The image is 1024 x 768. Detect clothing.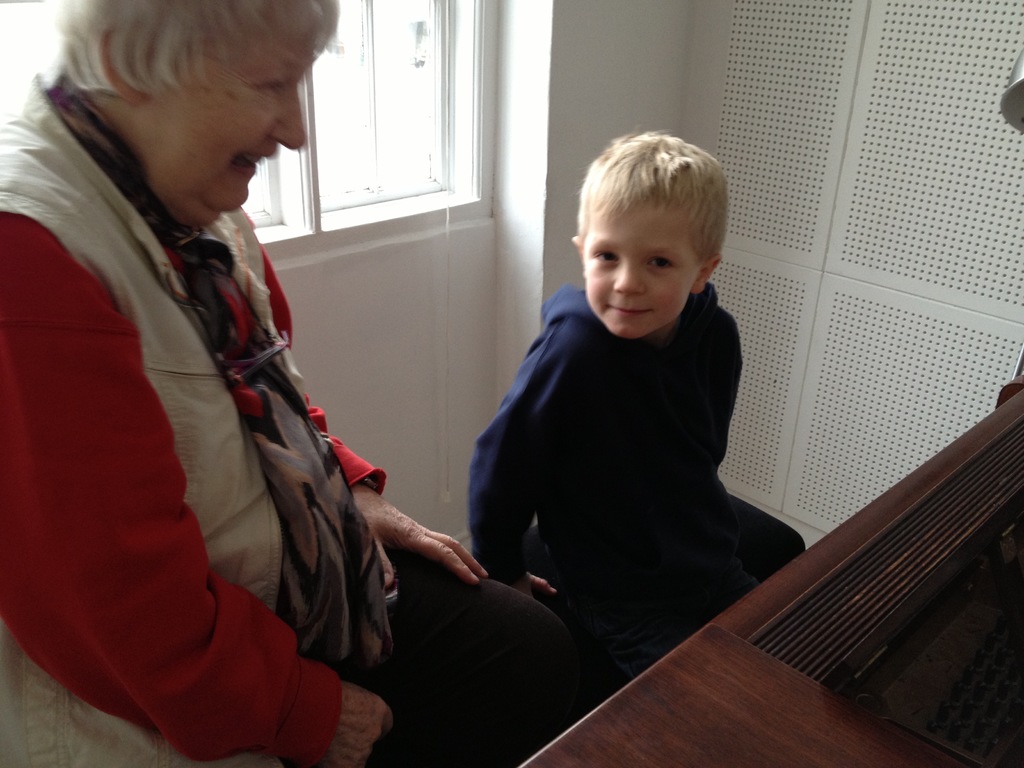
Detection: (x1=11, y1=26, x2=442, y2=767).
